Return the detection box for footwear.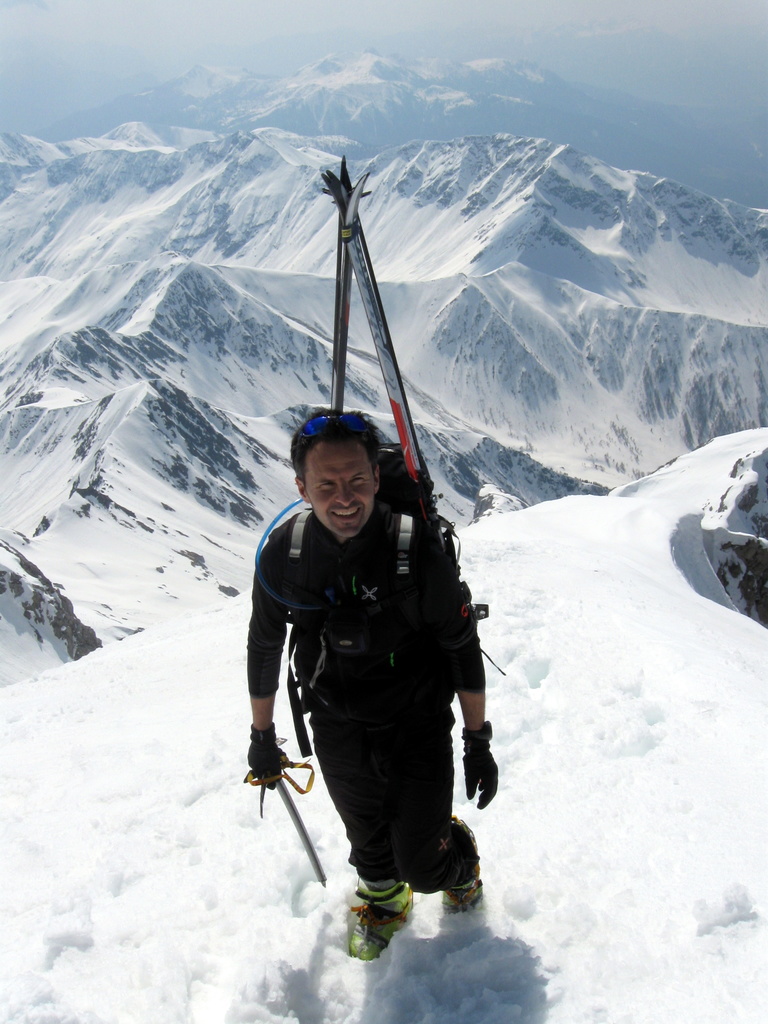
[x1=338, y1=882, x2=421, y2=963].
